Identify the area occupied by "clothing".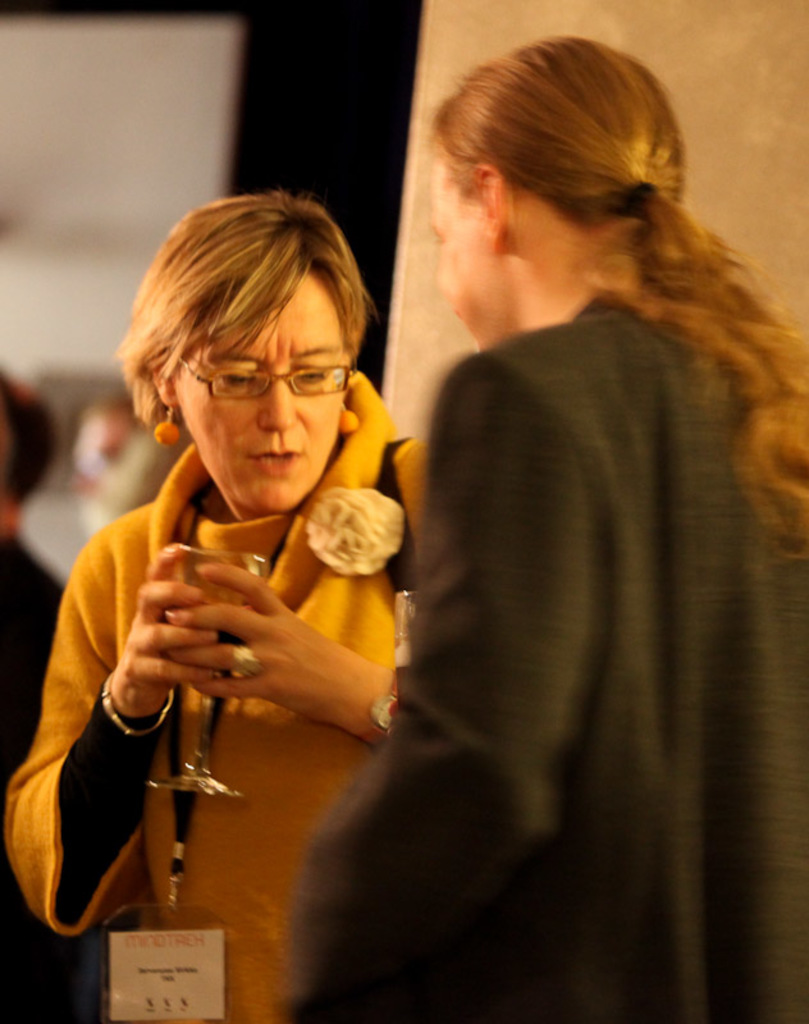
Area: rect(0, 434, 433, 1023).
